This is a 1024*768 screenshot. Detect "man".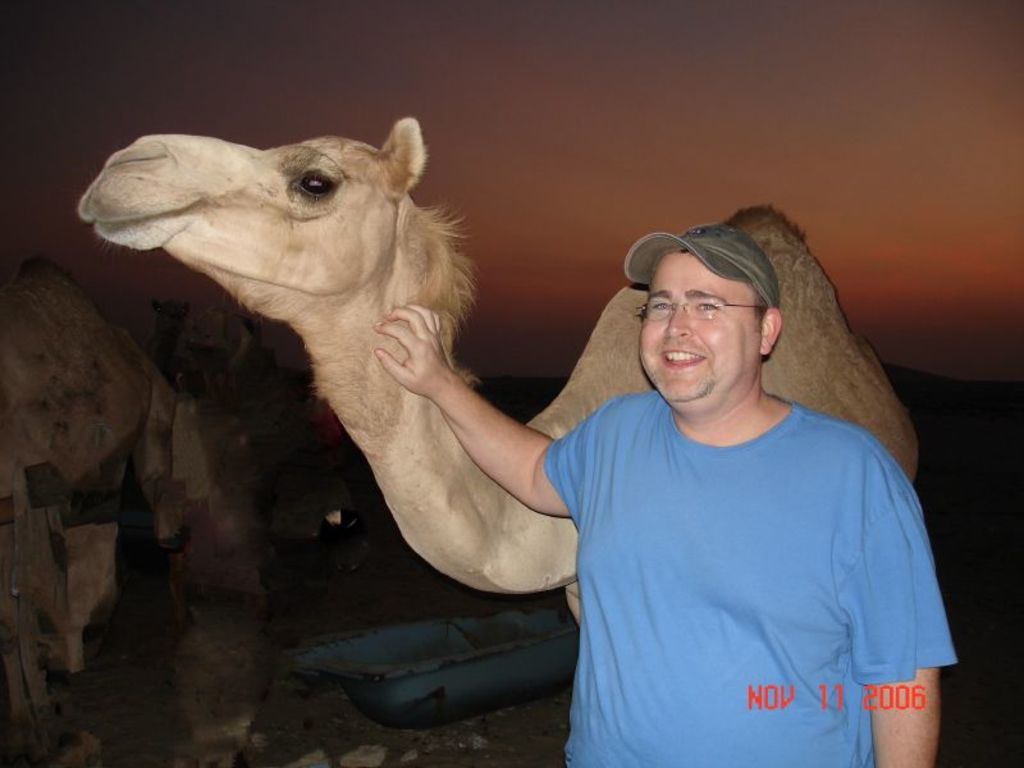
(378,228,956,767).
